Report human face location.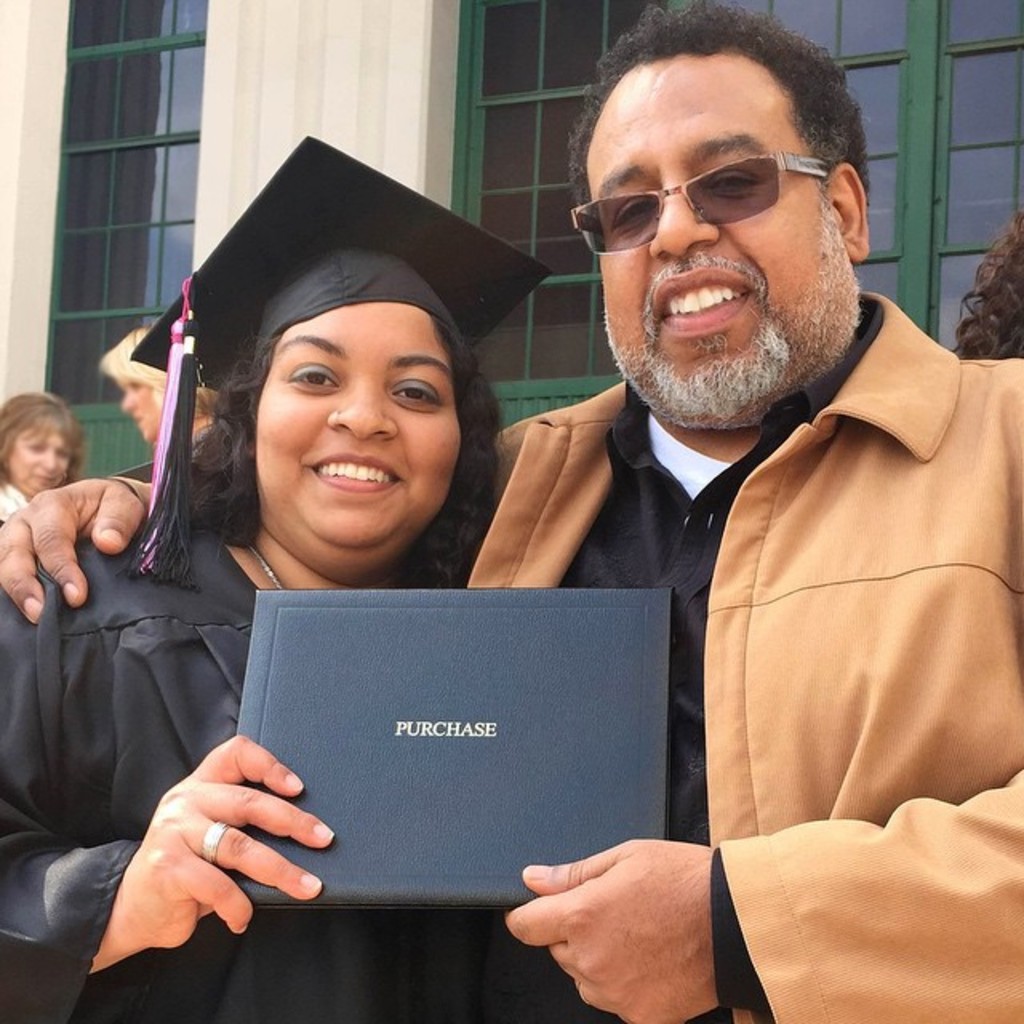
Report: 248,294,461,550.
